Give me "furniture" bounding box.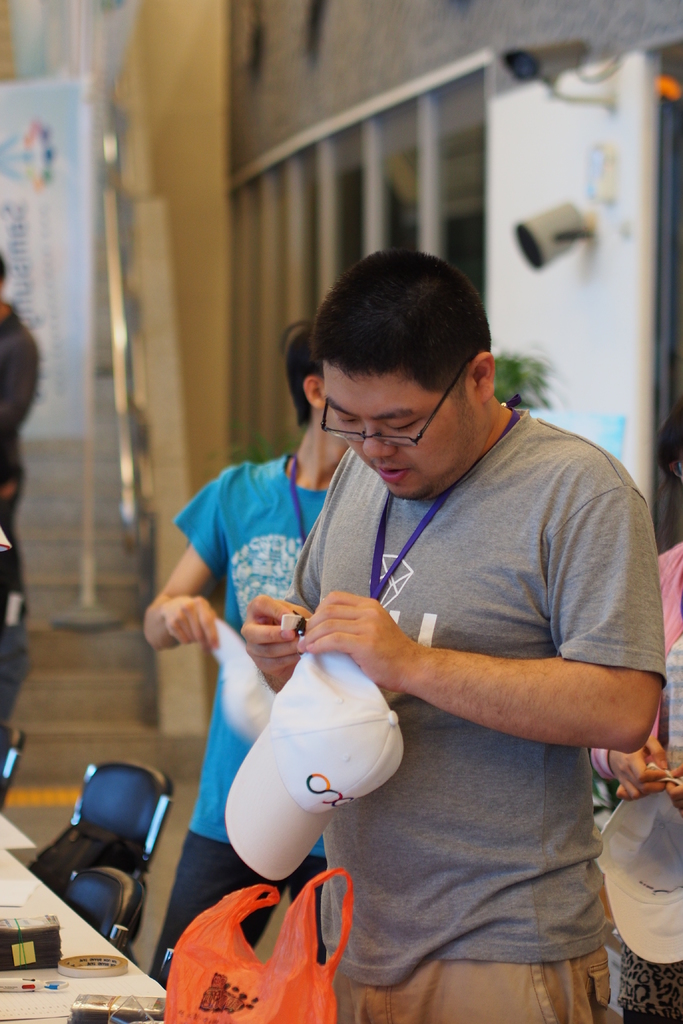
x1=68, y1=758, x2=171, y2=877.
